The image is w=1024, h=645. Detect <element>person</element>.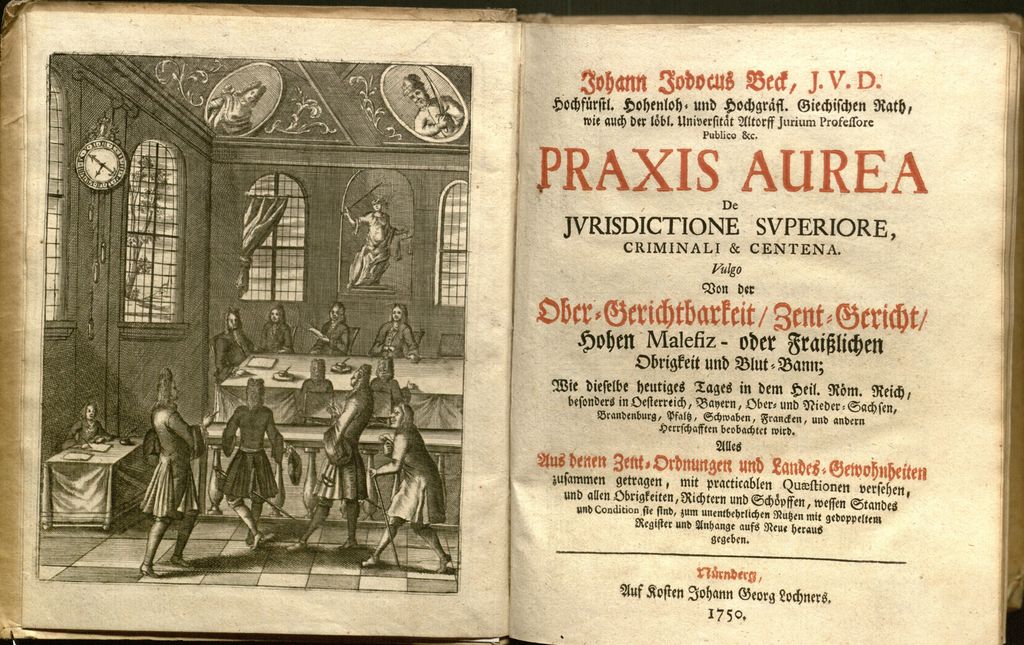
Detection: {"left": 205, "top": 83, "right": 267, "bottom": 129}.
